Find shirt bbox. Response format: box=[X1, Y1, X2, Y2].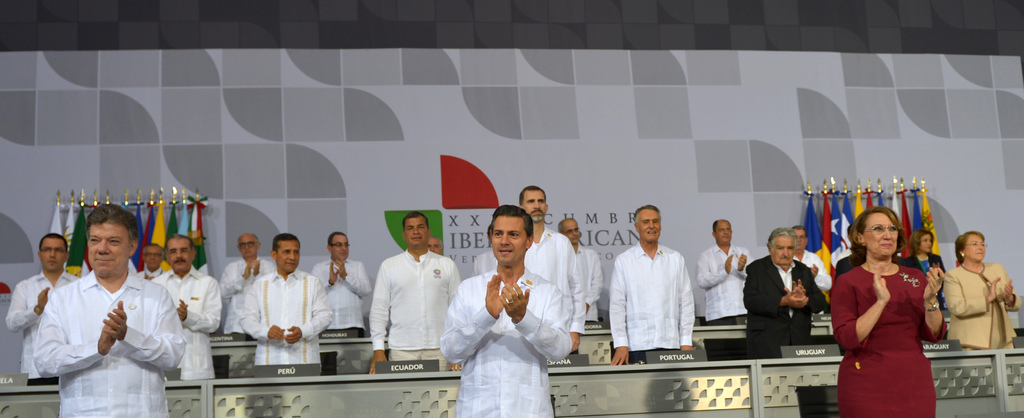
box=[440, 268, 573, 414].
